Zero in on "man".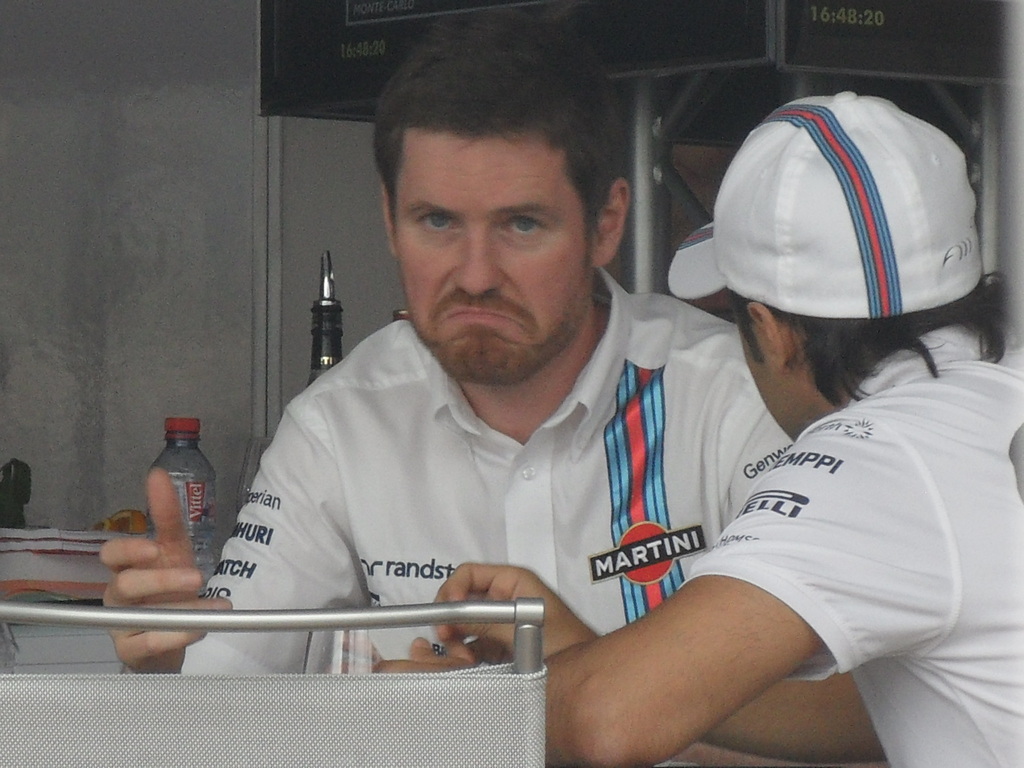
Zeroed in: region(83, 3, 800, 767).
